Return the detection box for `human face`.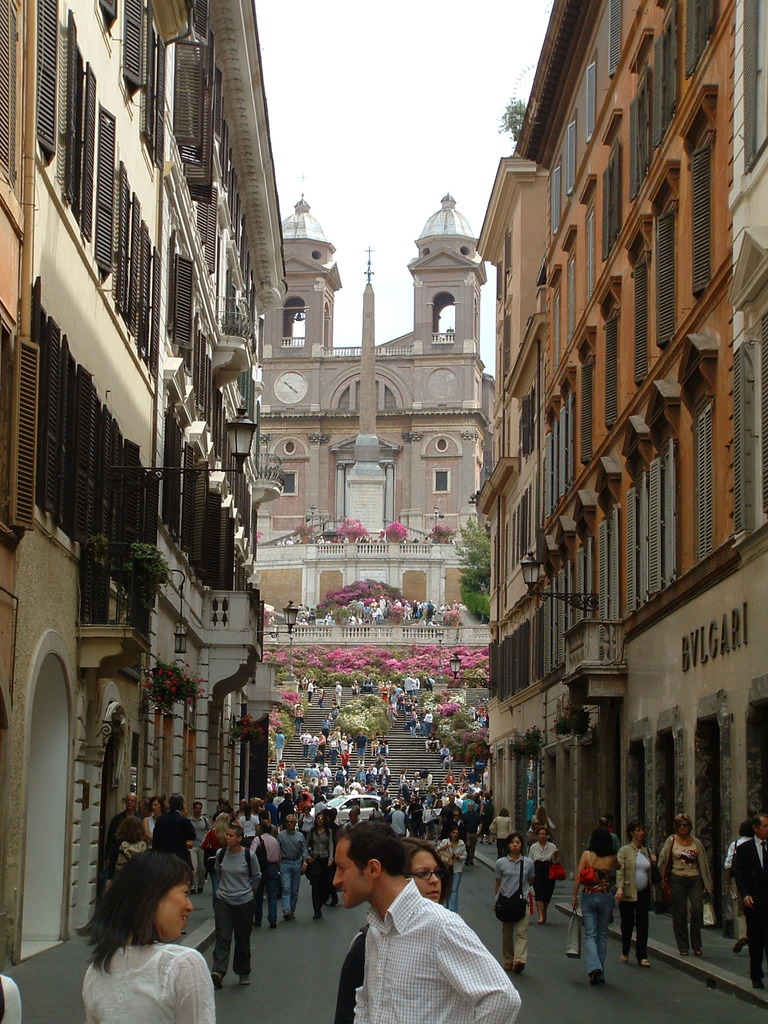
225:831:237:845.
